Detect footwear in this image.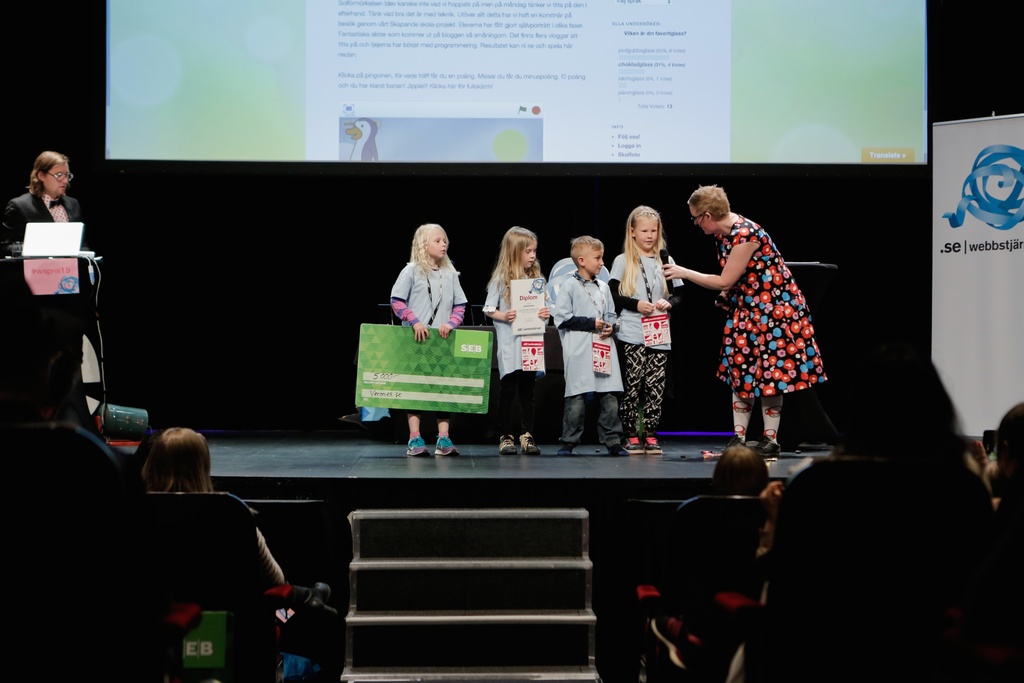
Detection: x1=750, y1=432, x2=775, y2=456.
